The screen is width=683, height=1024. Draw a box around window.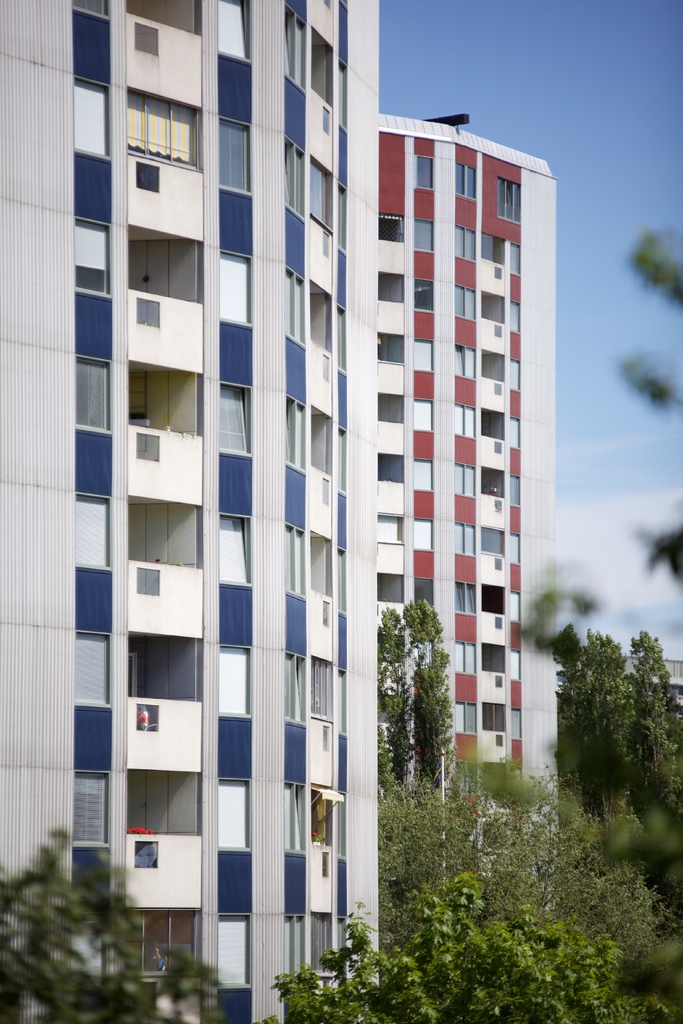
crop(134, 301, 164, 328).
